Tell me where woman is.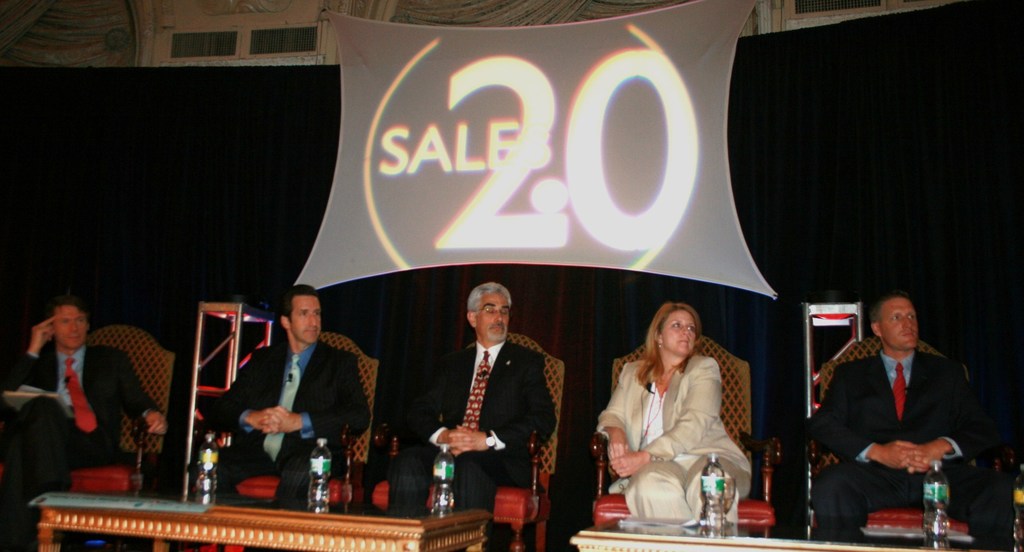
woman is at <region>596, 289, 757, 543</region>.
